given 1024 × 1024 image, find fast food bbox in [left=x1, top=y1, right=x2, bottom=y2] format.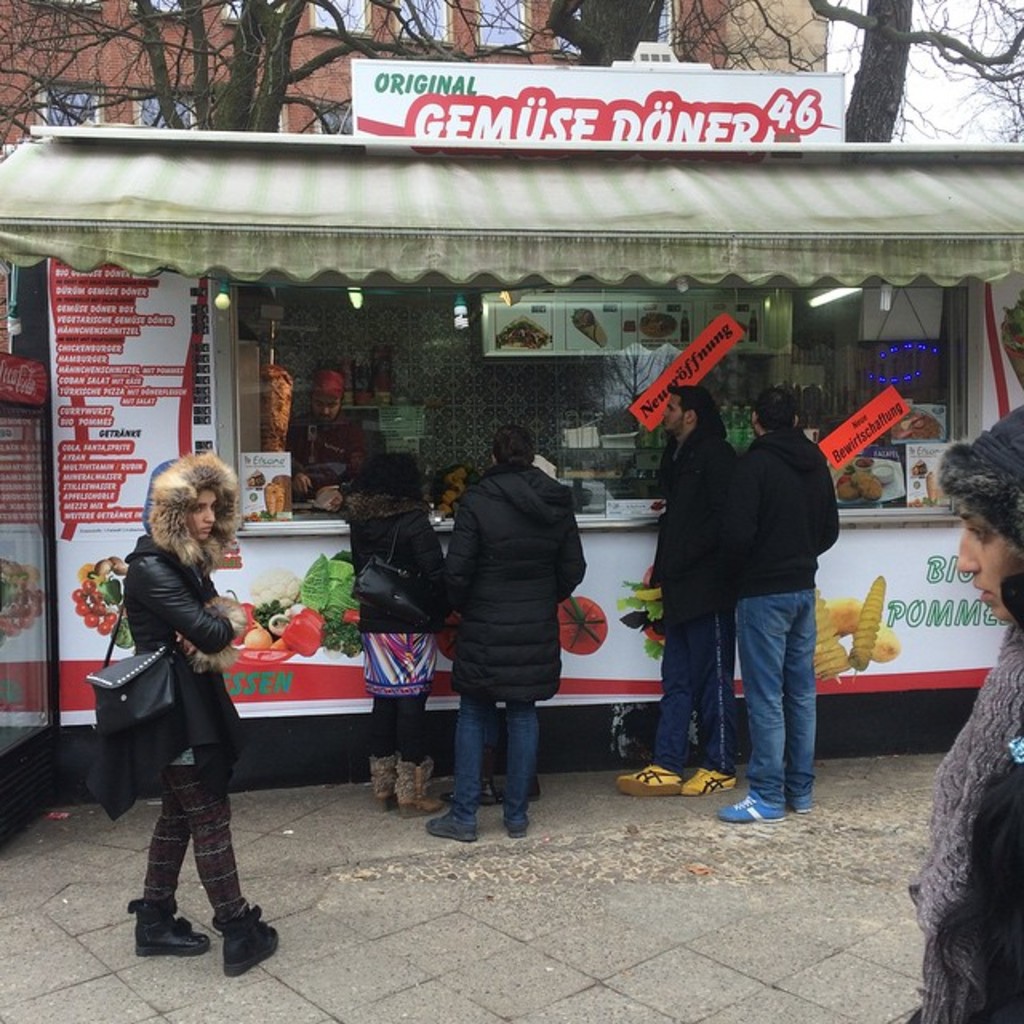
[left=832, top=466, right=870, bottom=499].
